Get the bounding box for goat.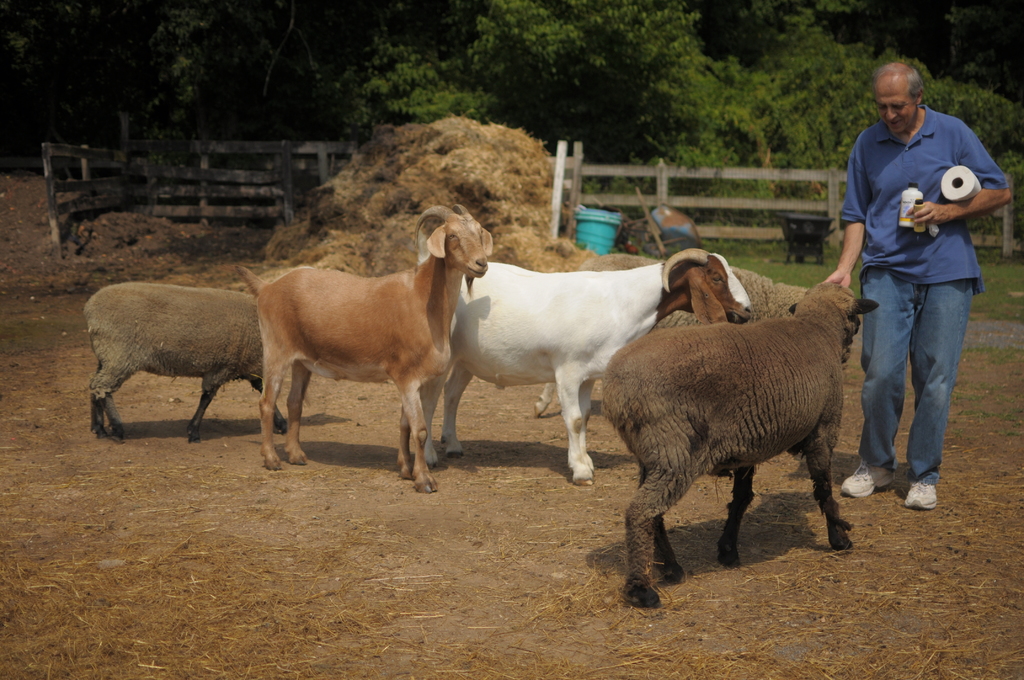
[left=236, top=216, right=480, bottom=486].
